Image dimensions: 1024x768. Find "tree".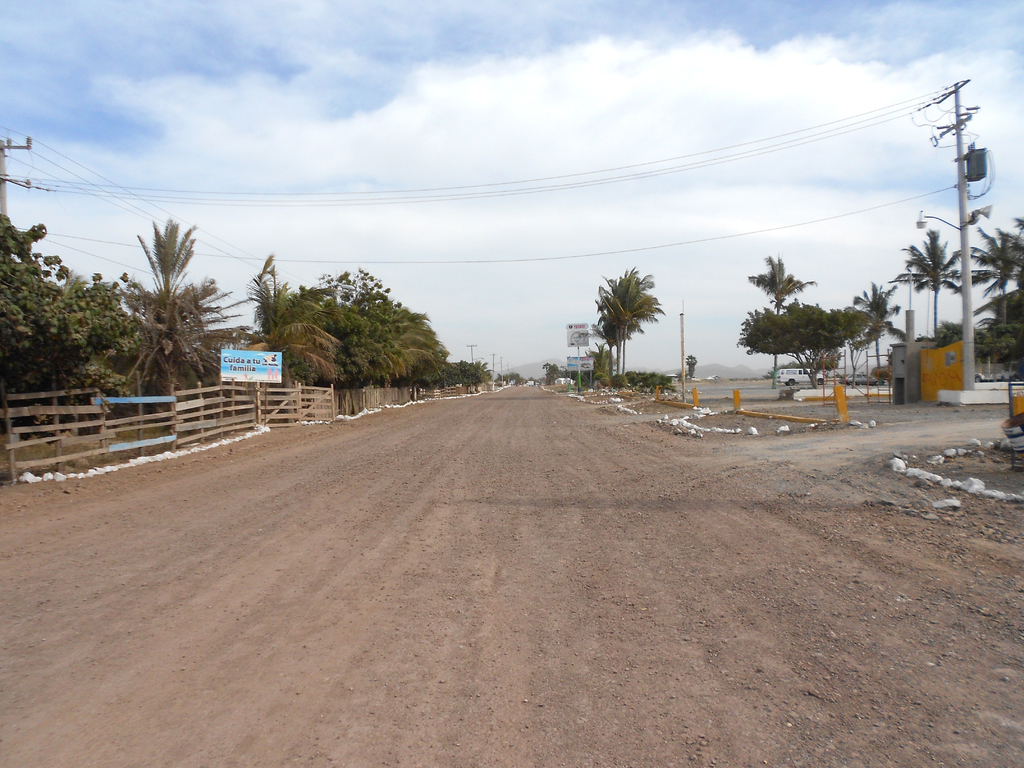
l=107, t=192, r=216, b=399.
